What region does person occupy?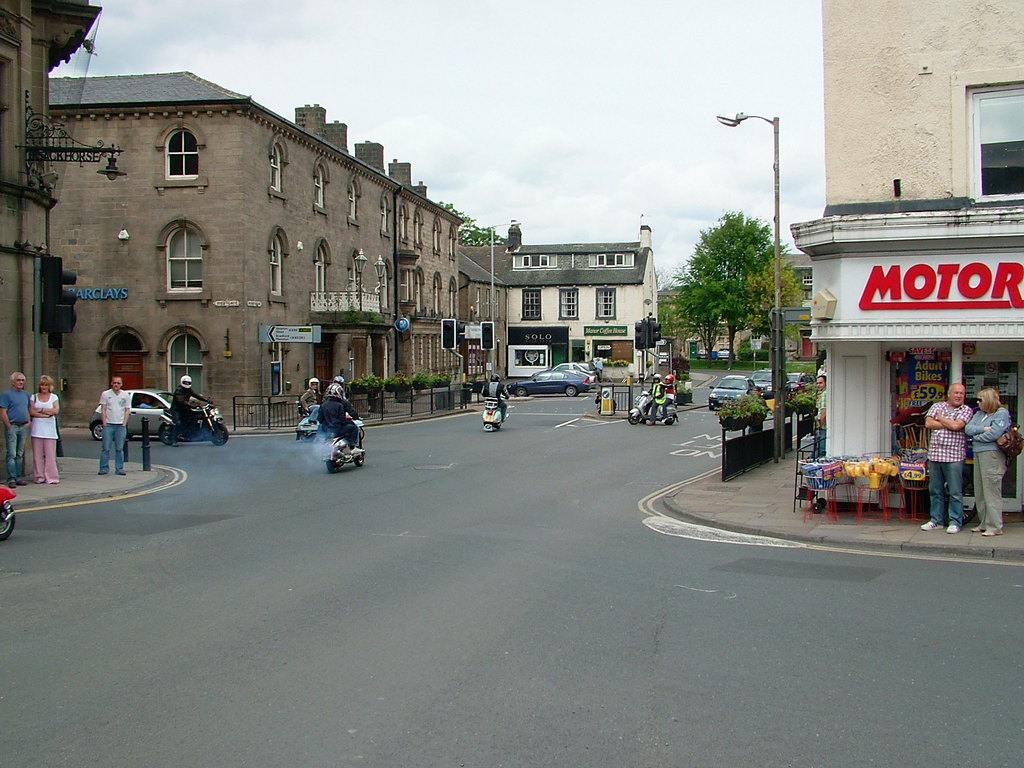
crop(923, 379, 975, 536).
